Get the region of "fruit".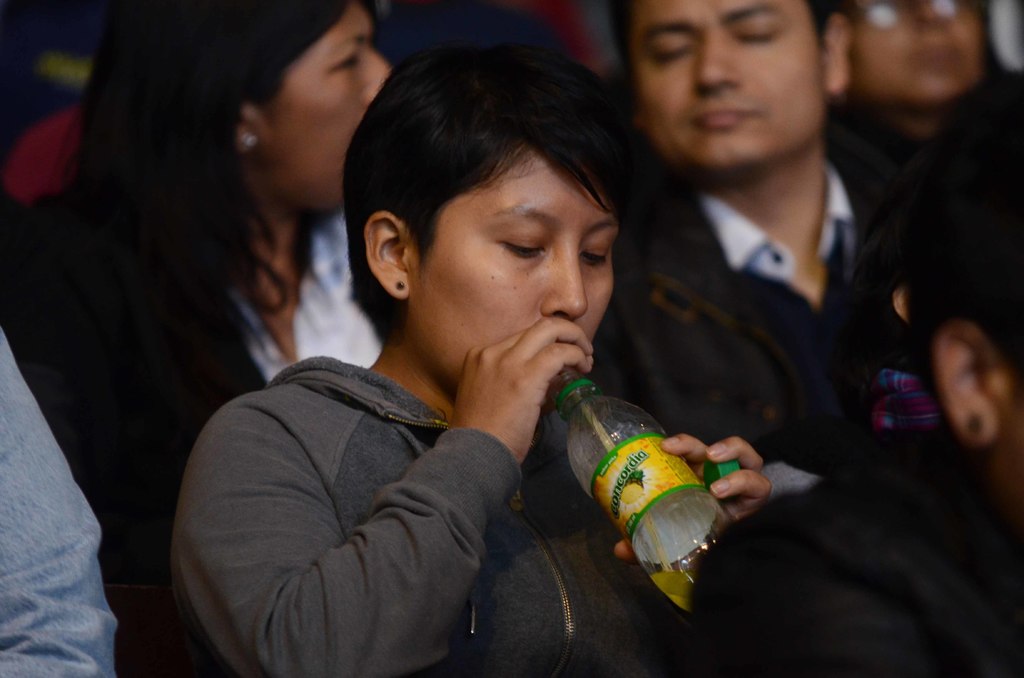
x1=621 y1=483 x2=643 y2=503.
